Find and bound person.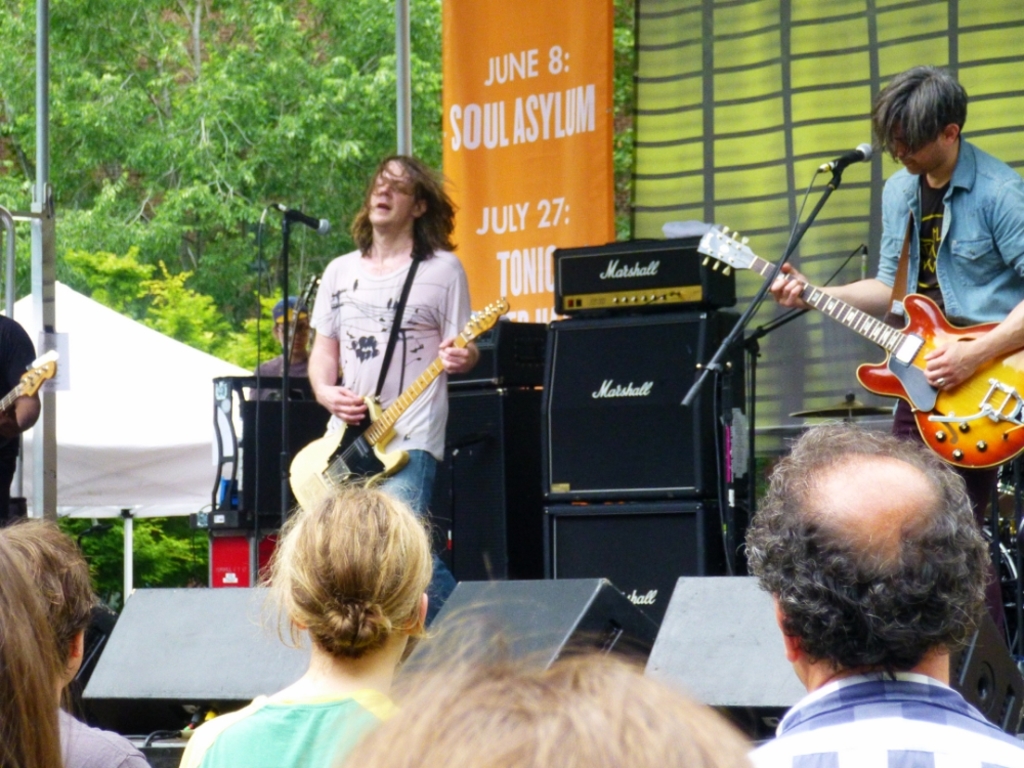
Bound: x1=326 y1=594 x2=757 y2=767.
